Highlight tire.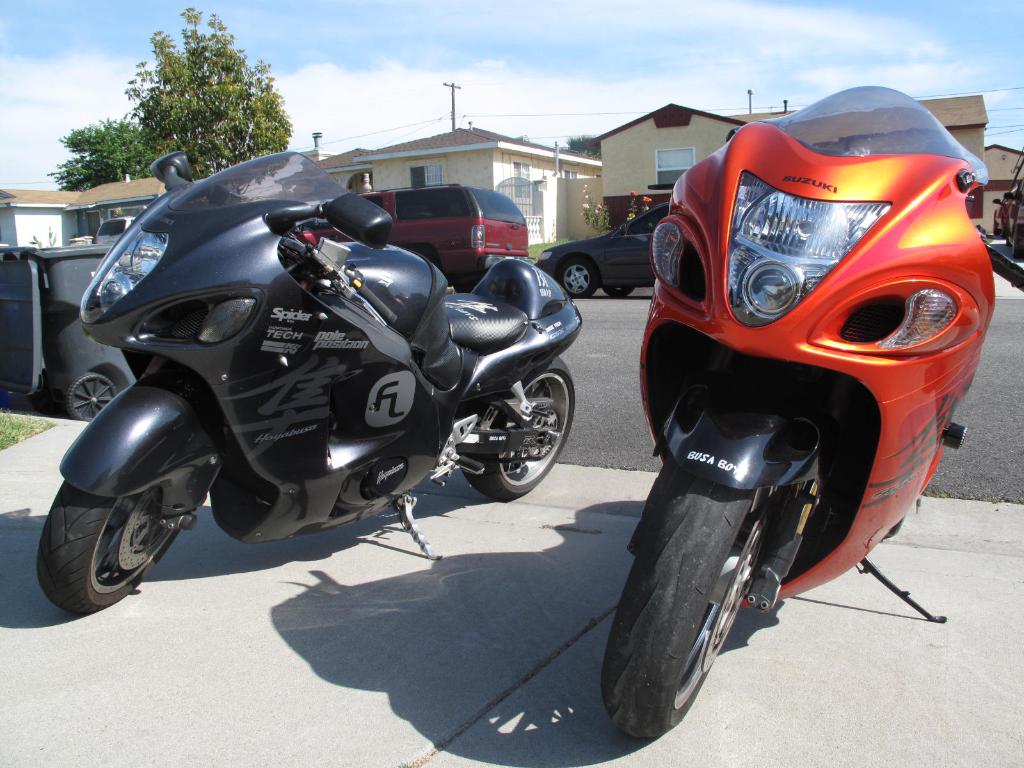
Highlighted region: (559, 262, 595, 296).
